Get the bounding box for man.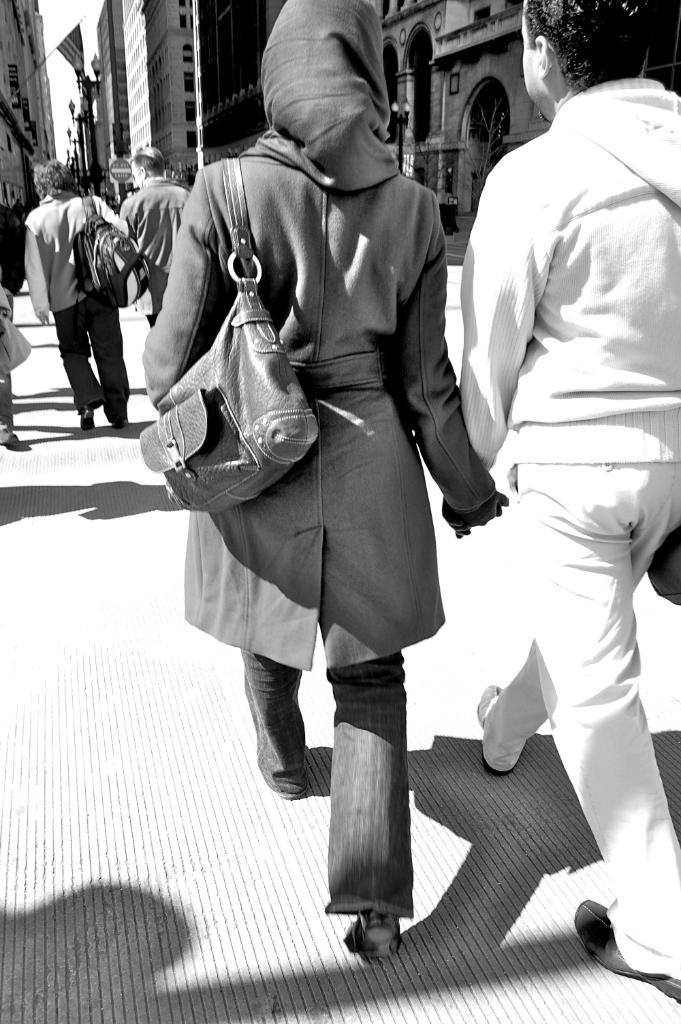
[left=23, top=157, right=132, bottom=433].
